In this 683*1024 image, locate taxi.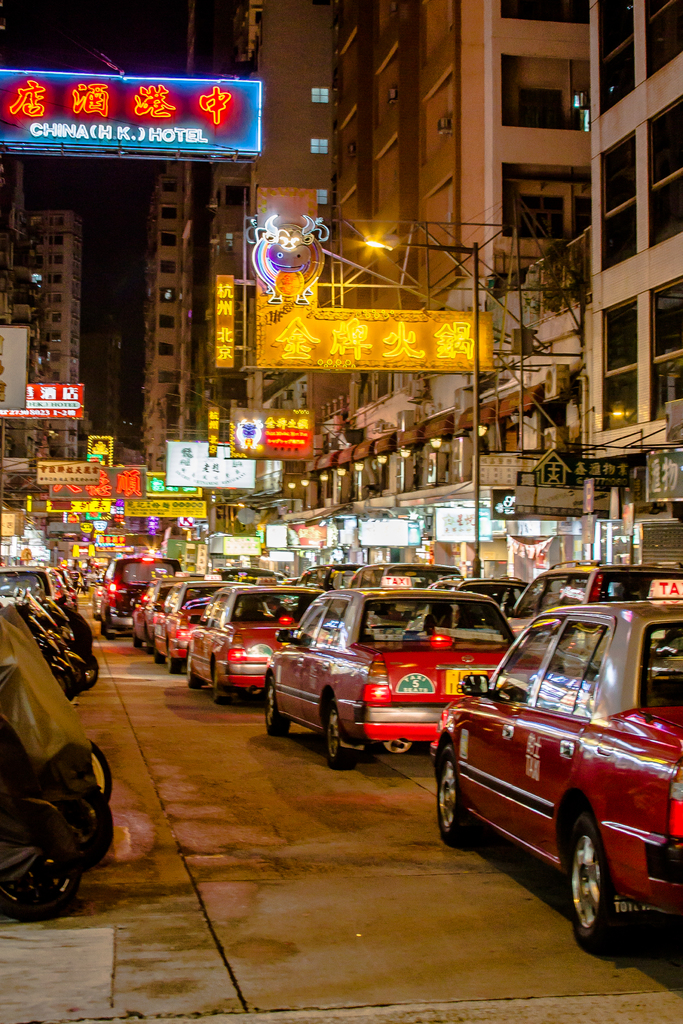
Bounding box: [x1=265, y1=570, x2=530, y2=767].
